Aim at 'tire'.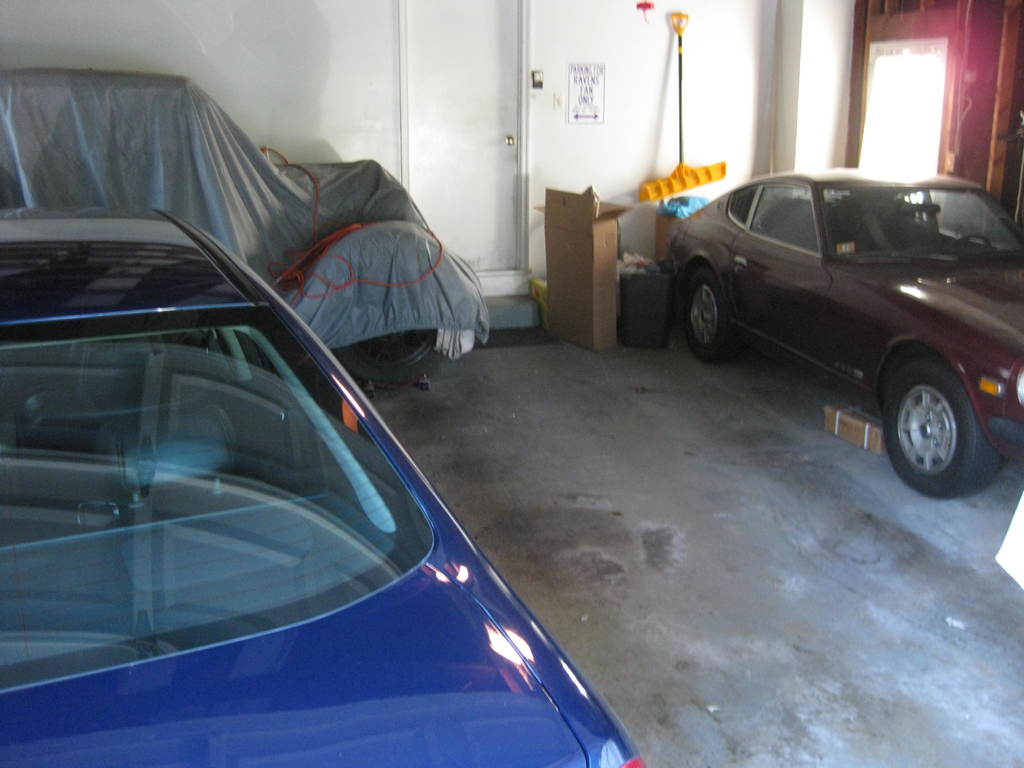
Aimed at BBox(335, 329, 442, 381).
